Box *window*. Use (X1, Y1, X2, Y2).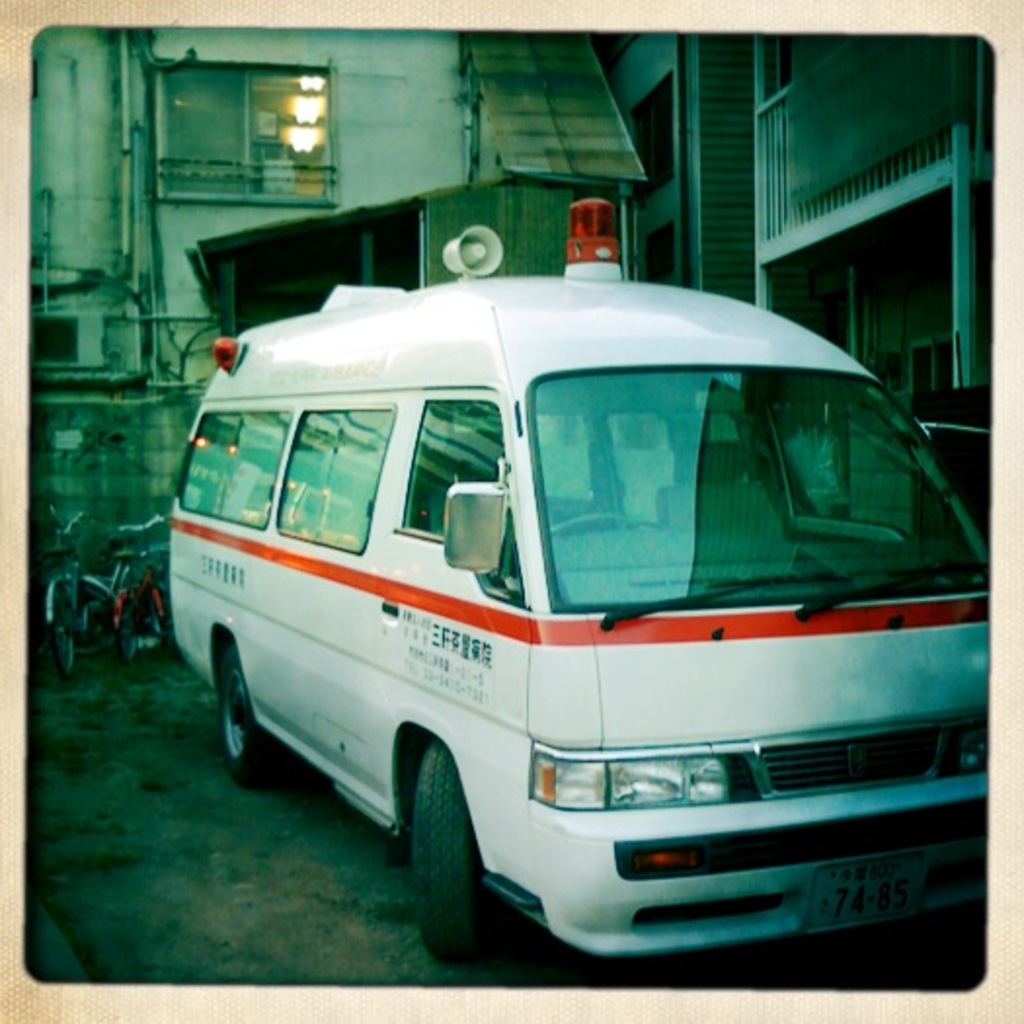
(148, 49, 343, 211).
